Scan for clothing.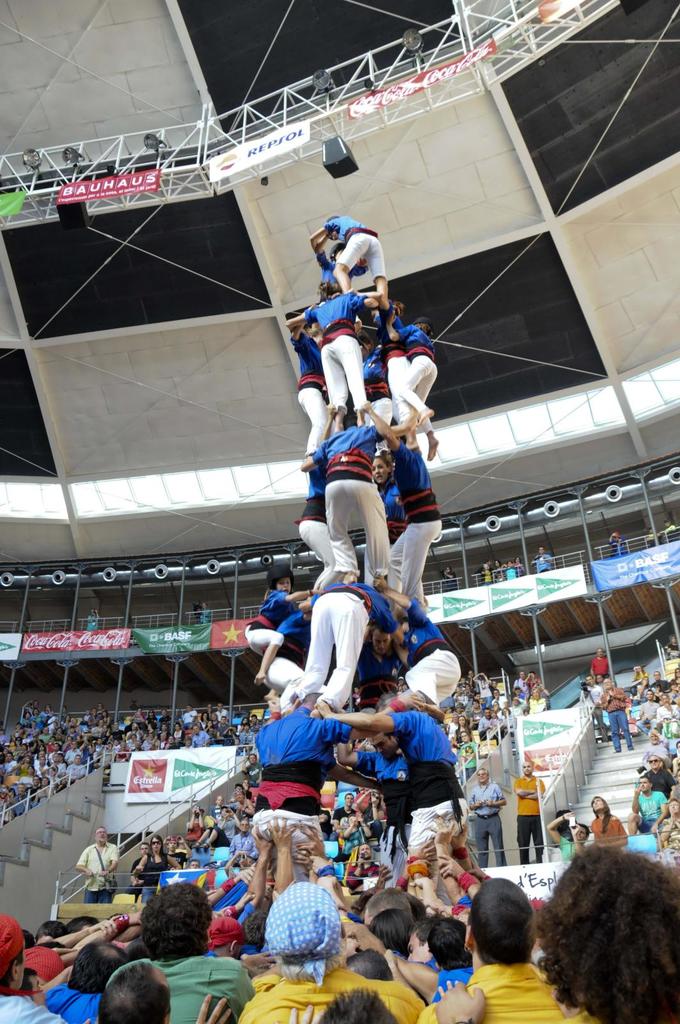
Scan result: detection(456, 776, 509, 865).
